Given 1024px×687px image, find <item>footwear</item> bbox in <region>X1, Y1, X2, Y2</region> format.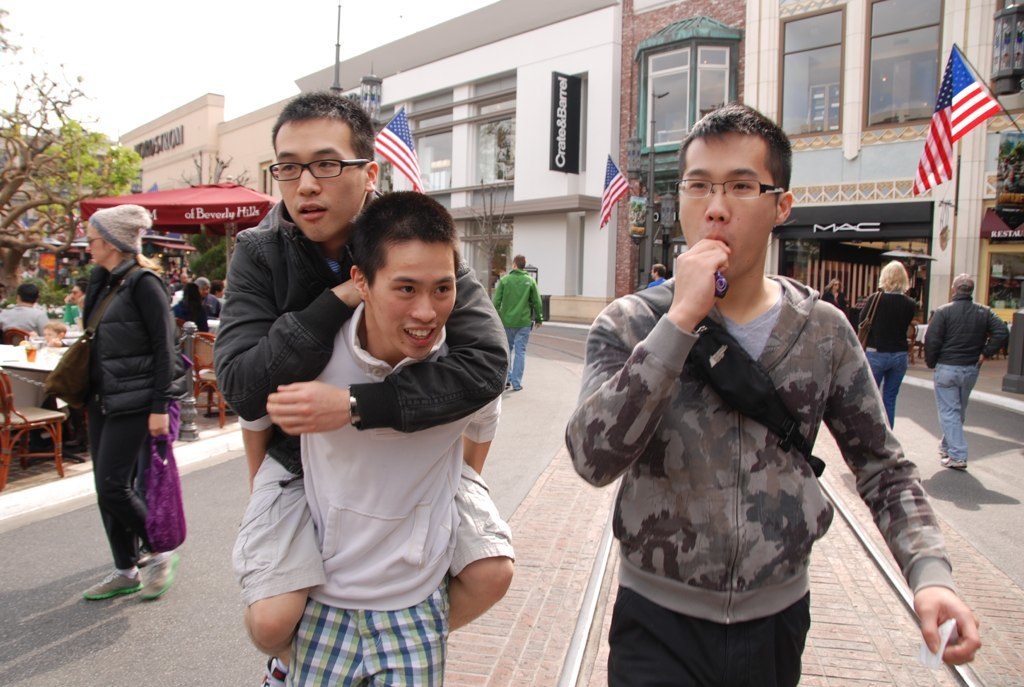
<region>78, 568, 145, 600</region>.
